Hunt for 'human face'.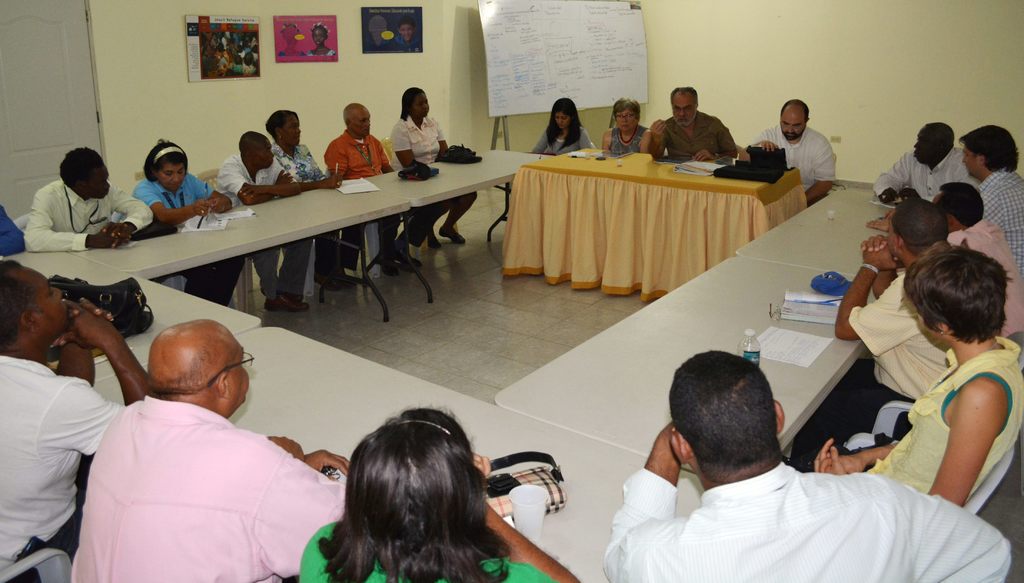
Hunted down at rect(356, 111, 371, 135).
